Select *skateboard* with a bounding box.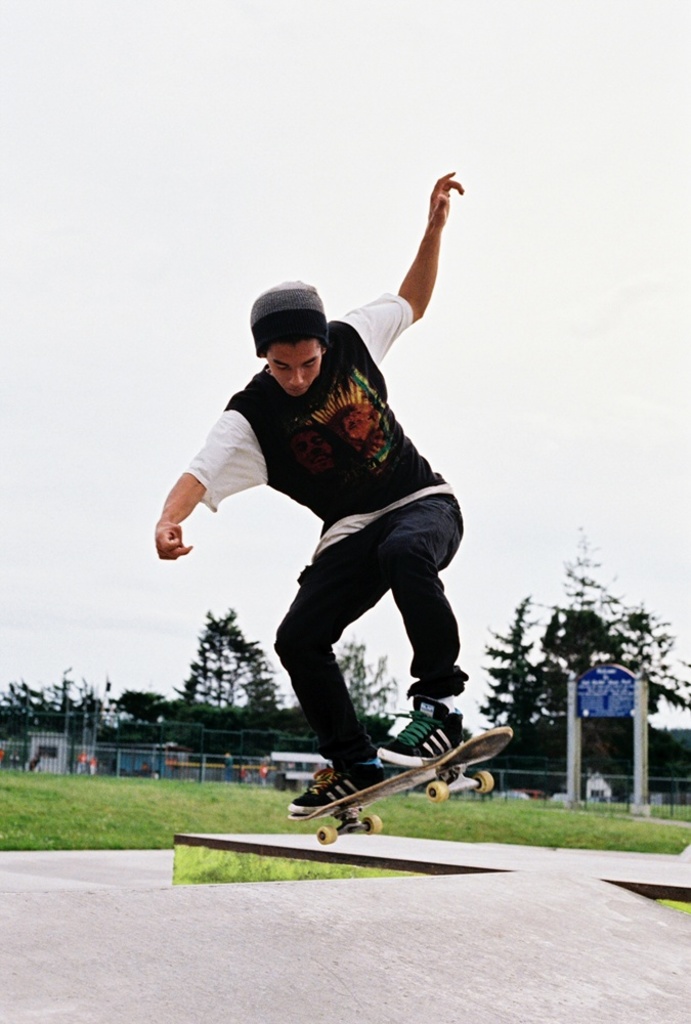
l=288, t=727, r=515, b=845.
